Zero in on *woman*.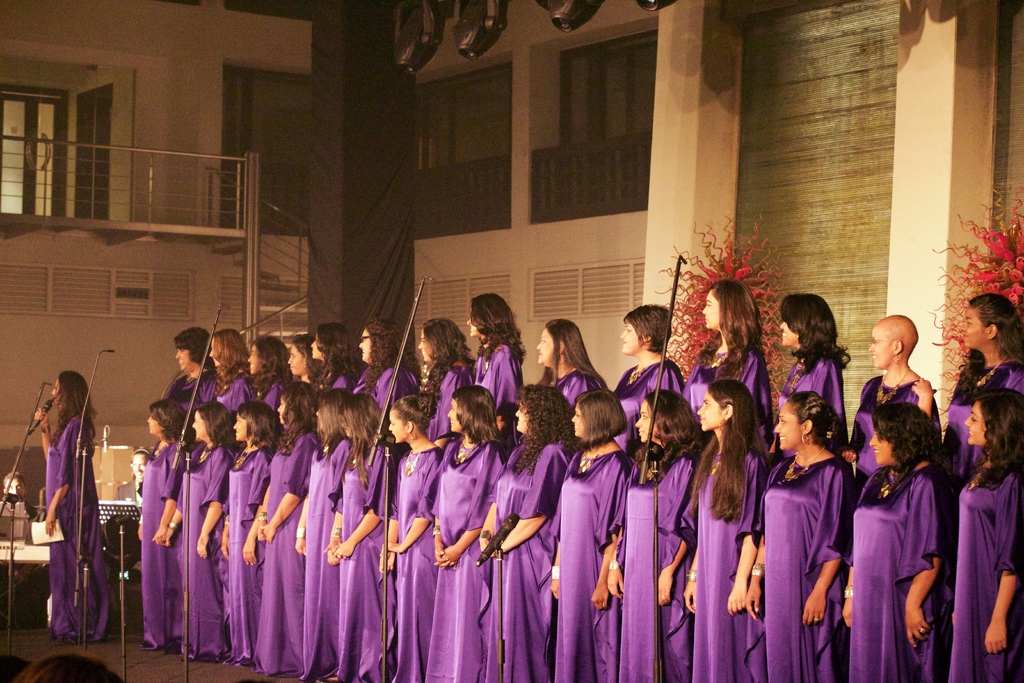
Zeroed in: left=676, top=274, right=772, bottom=428.
